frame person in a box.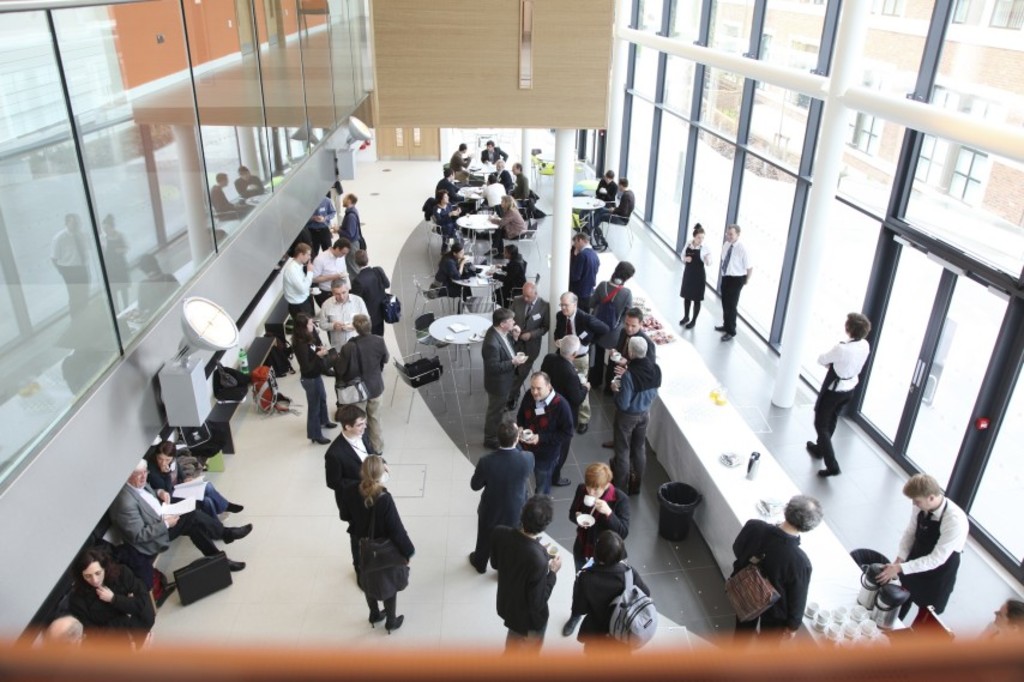
{"left": 109, "top": 458, "right": 257, "bottom": 569}.
